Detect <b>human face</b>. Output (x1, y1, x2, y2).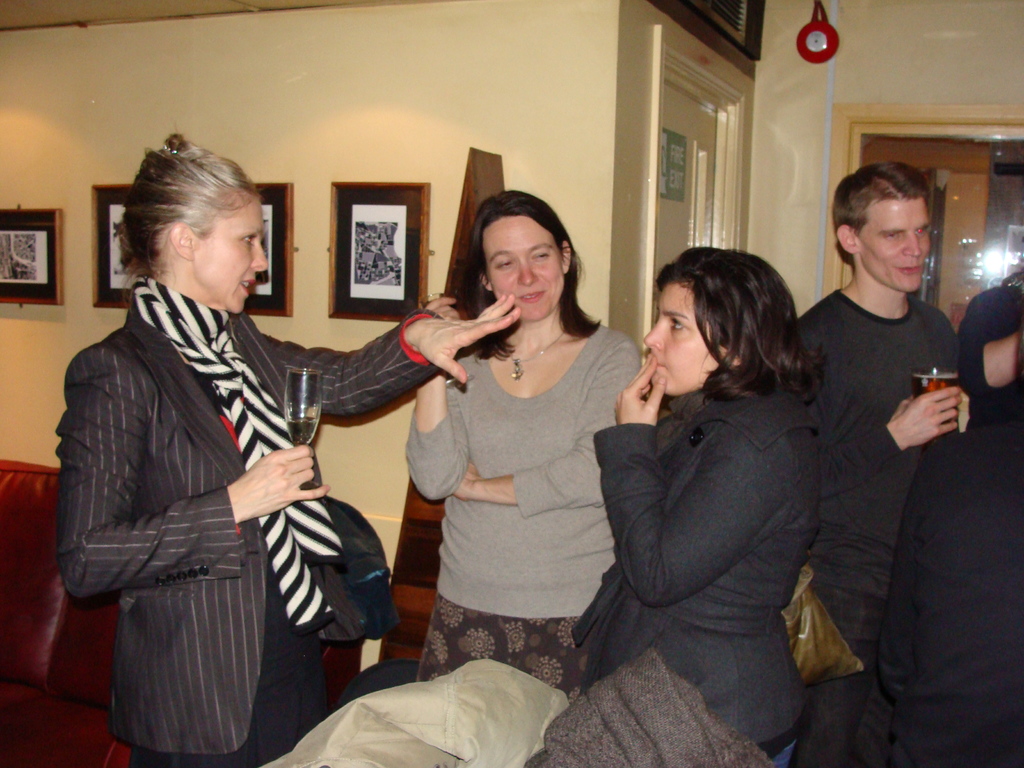
(470, 198, 572, 314).
